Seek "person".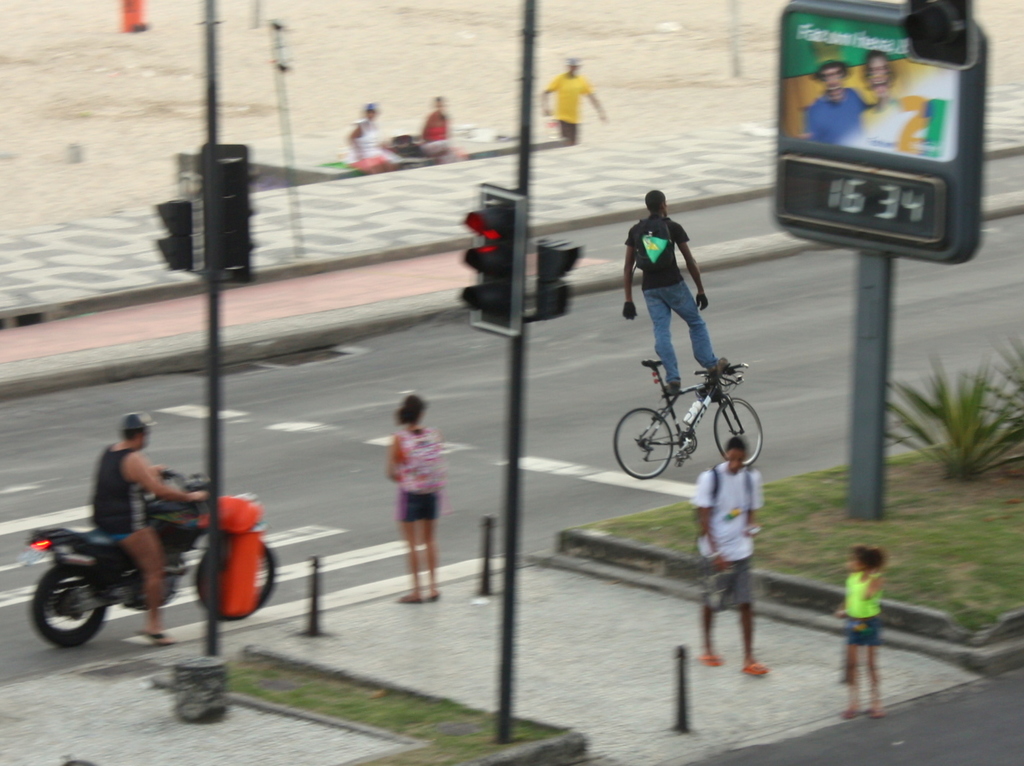
[left=352, top=96, right=396, bottom=172].
